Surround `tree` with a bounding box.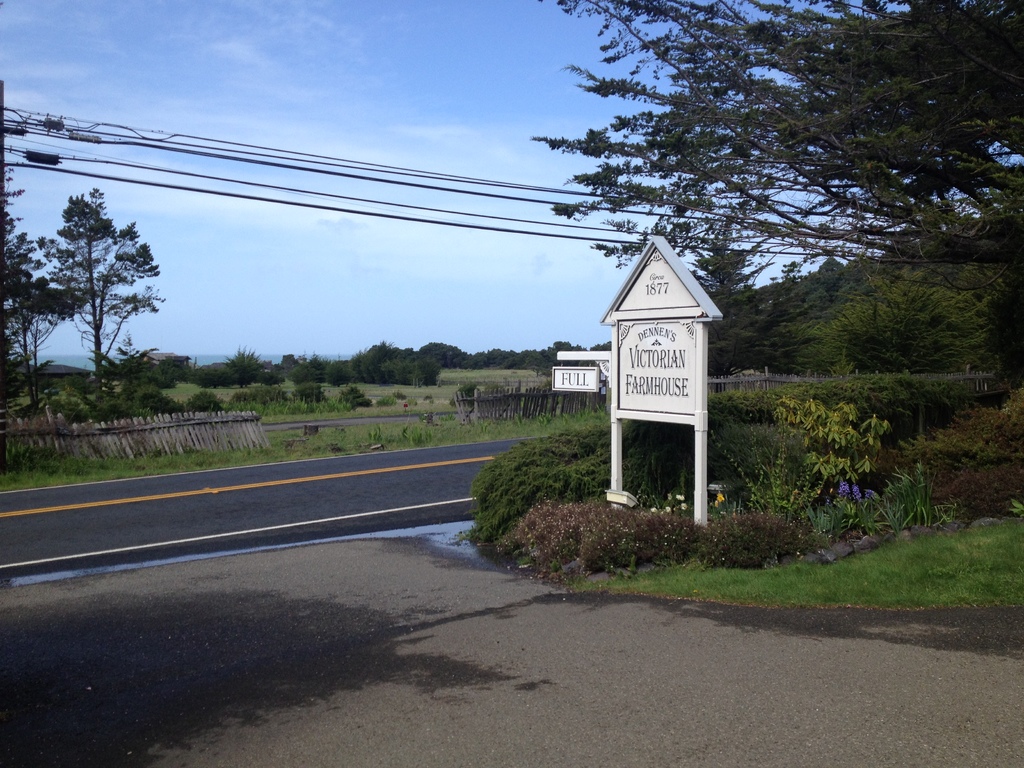
422, 358, 441, 384.
